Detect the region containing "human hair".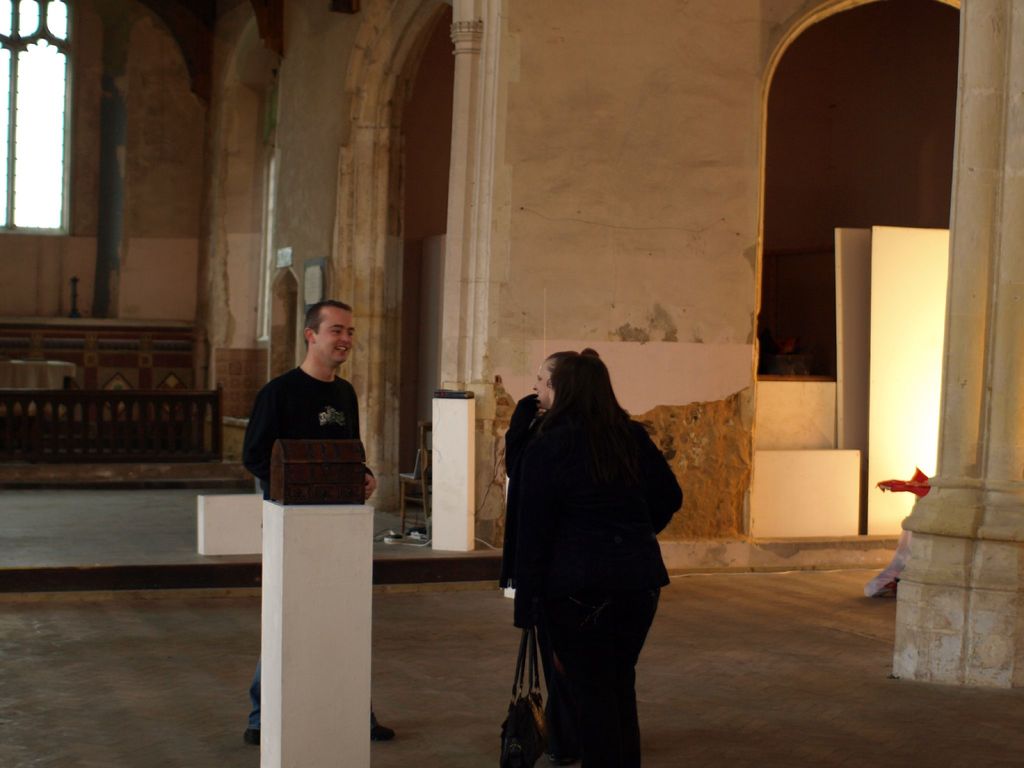
(547,351,580,361).
